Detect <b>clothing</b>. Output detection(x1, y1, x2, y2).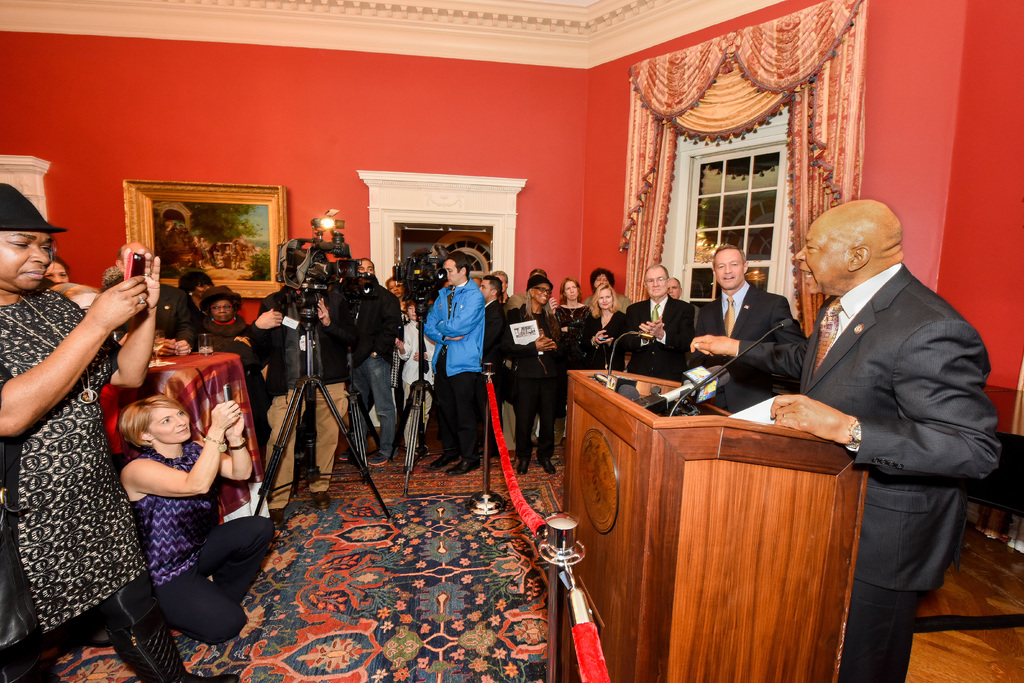
detection(582, 309, 626, 373).
